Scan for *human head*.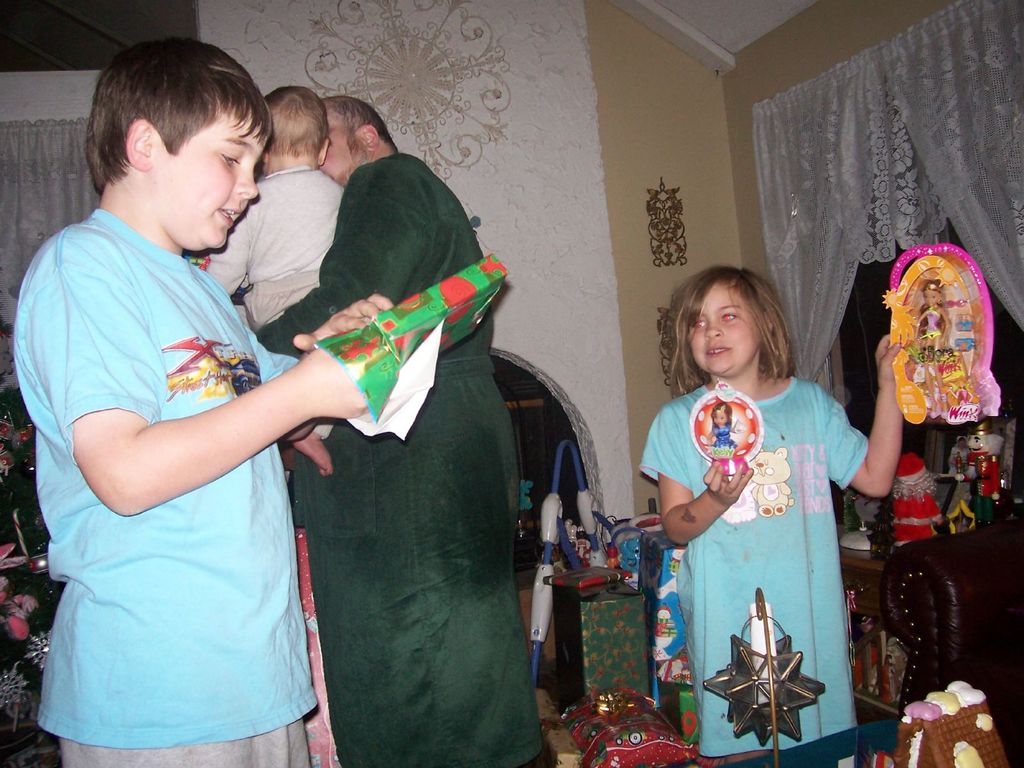
Scan result: [left=923, top=281, right=941, bottom=308].
